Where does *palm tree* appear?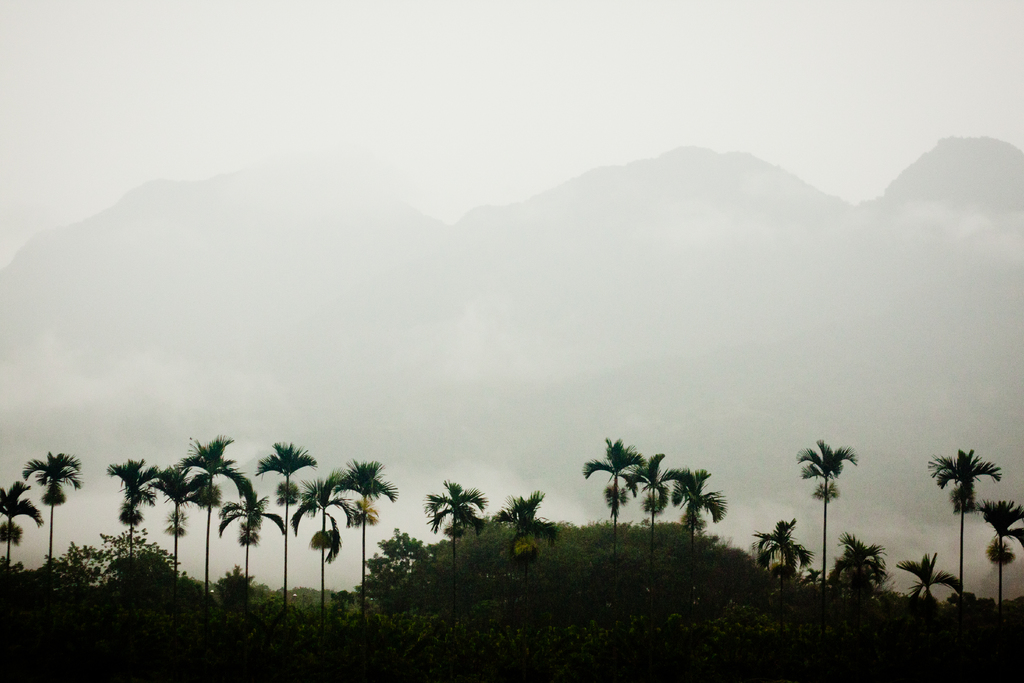
Appears at l=337, t=458, r=385, b=616.
